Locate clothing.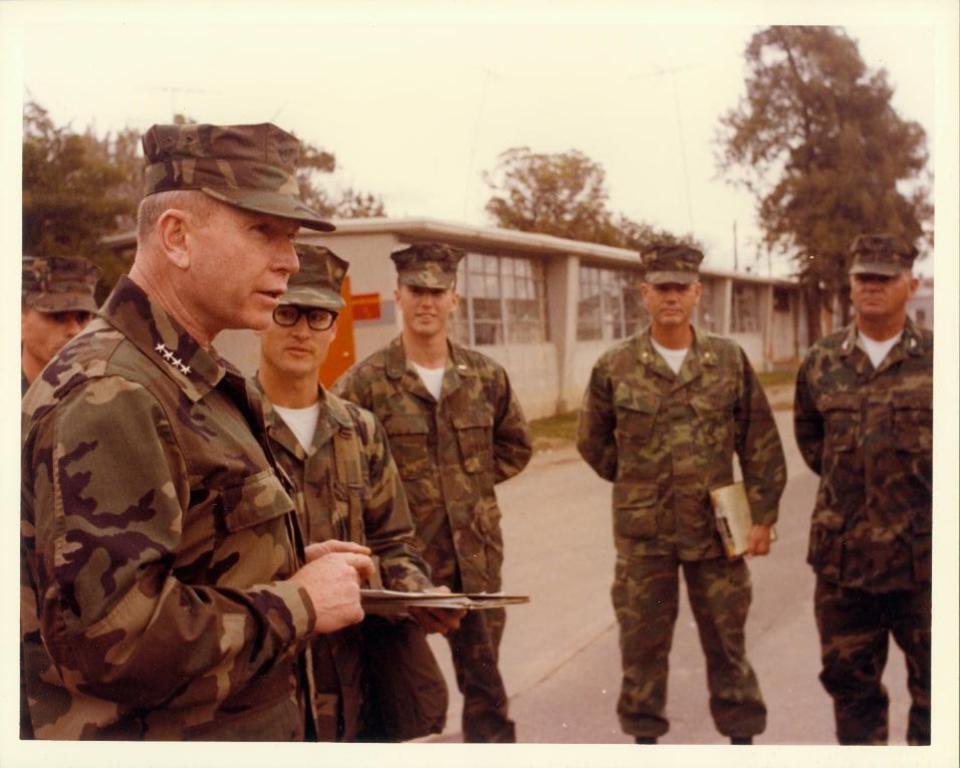
Bounding box: {"left": 328, "top": 325, "right": 536, "bottom": 743}.
